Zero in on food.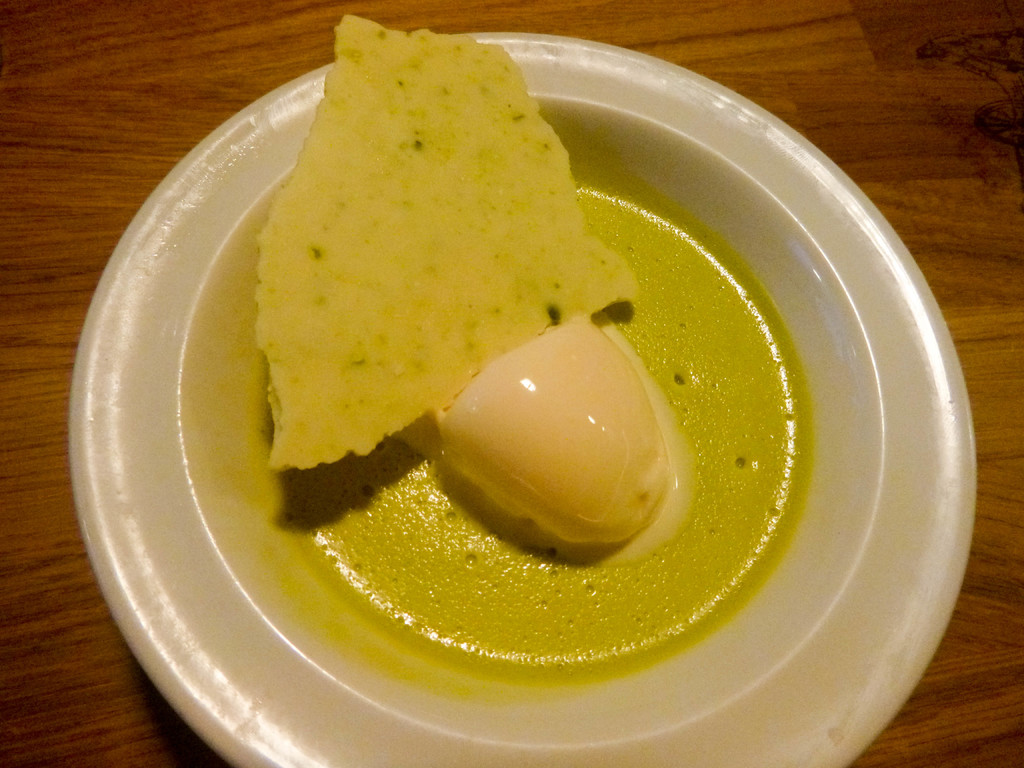
Zeroed in: locate(188, 39, 863, 683).
